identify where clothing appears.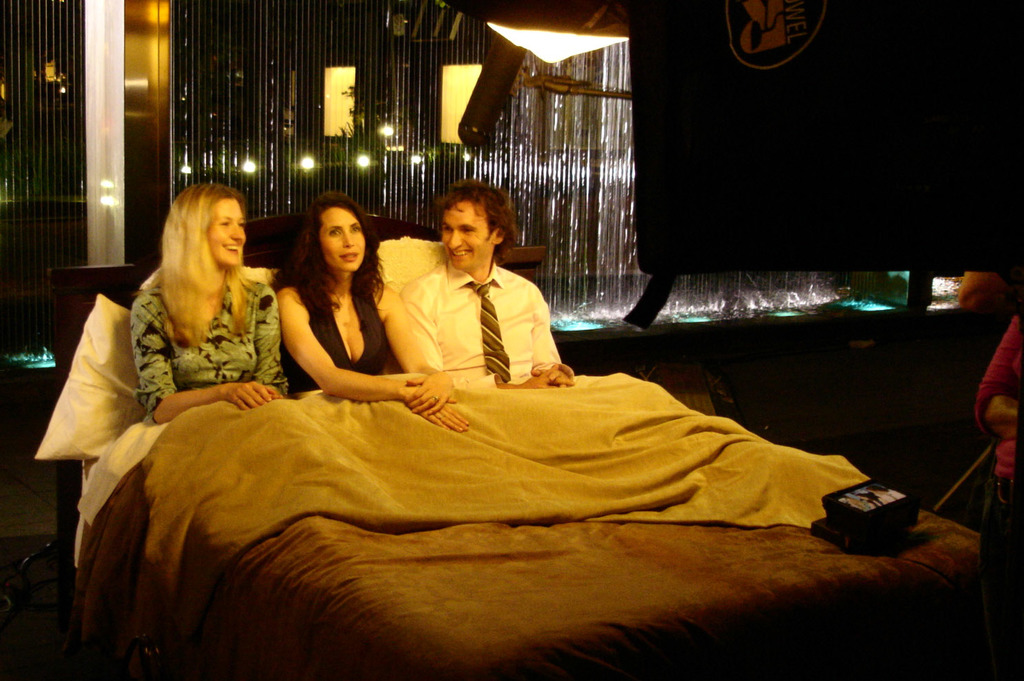
Appears at (x1=126, y1=274, x2=288, y2=419).
